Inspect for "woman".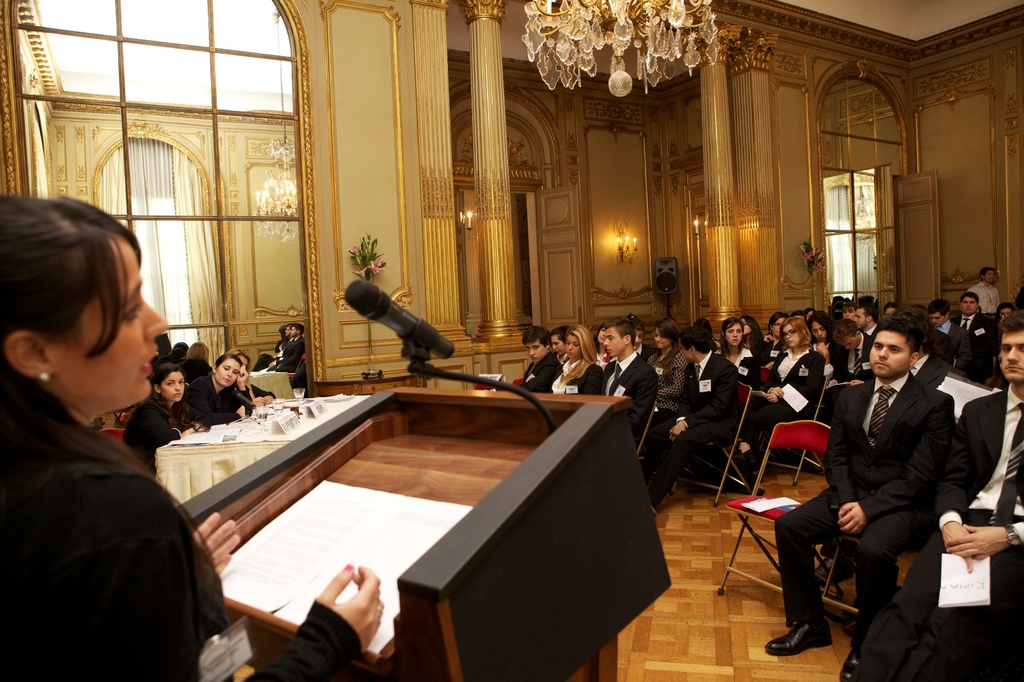
Inspection: l=645, t=320, r=687, b=424.
